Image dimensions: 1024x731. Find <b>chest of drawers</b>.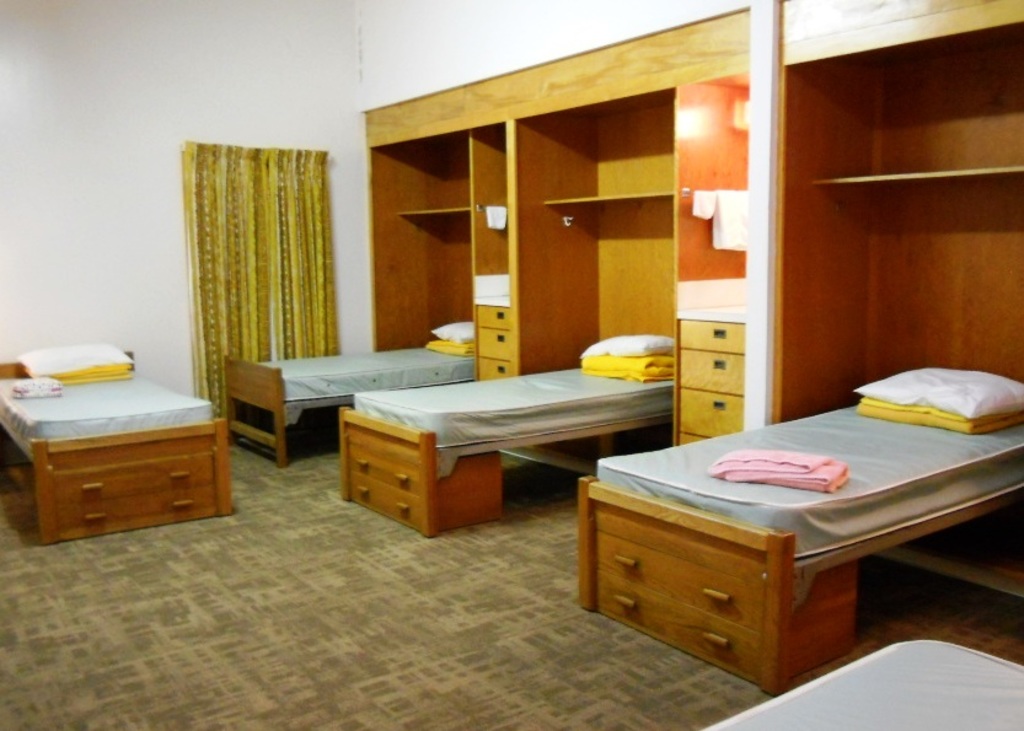
x1=578, y1=475, x2=859, y2=695.
